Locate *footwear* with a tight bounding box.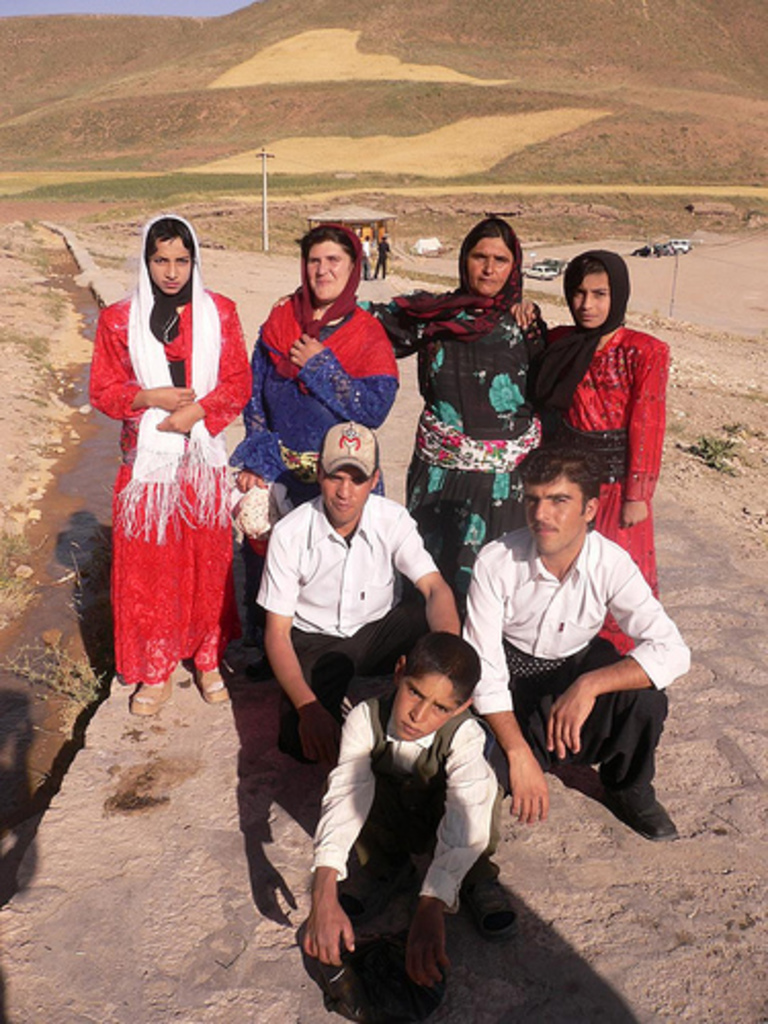
BBox(618, 795, 674, 840).
